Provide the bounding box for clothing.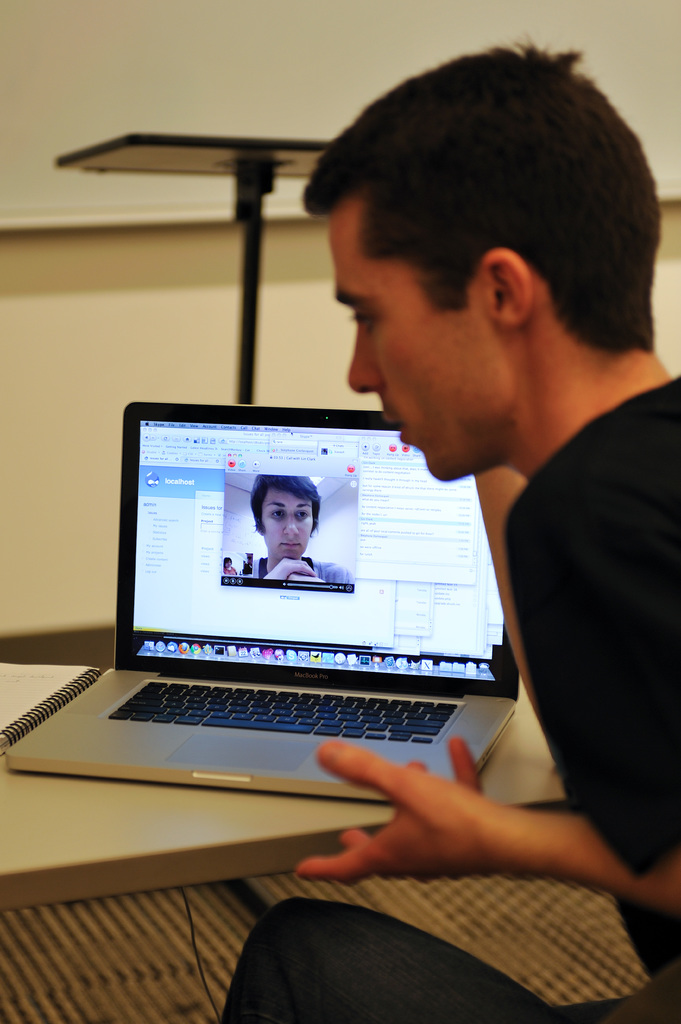
(217,378,680,1022).
